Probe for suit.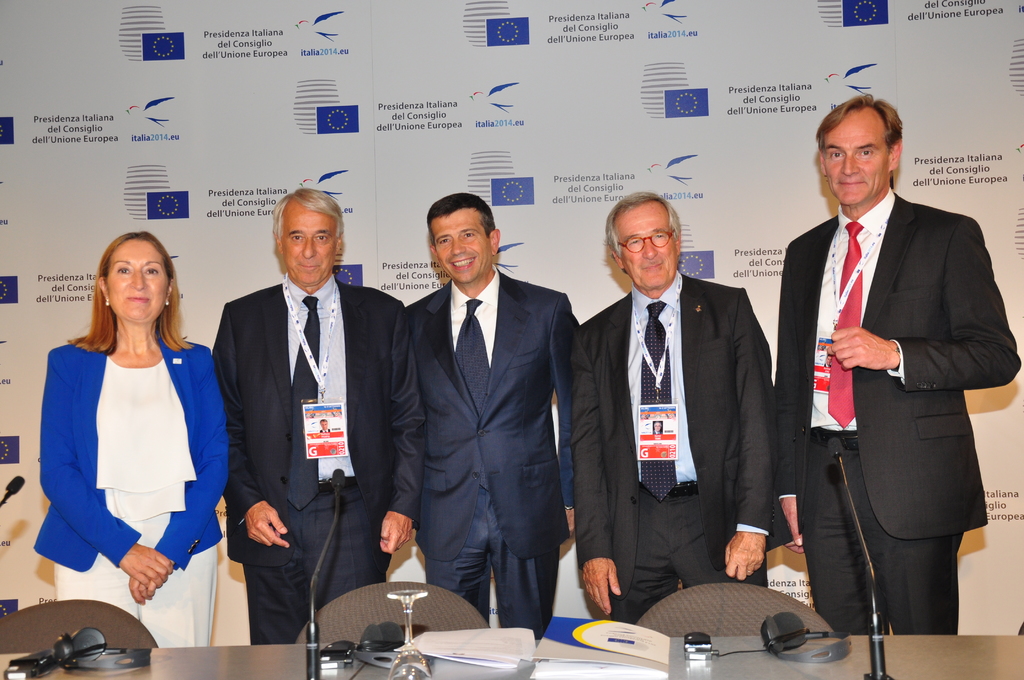
Probe result: locate(205, 269, 429, 646).
